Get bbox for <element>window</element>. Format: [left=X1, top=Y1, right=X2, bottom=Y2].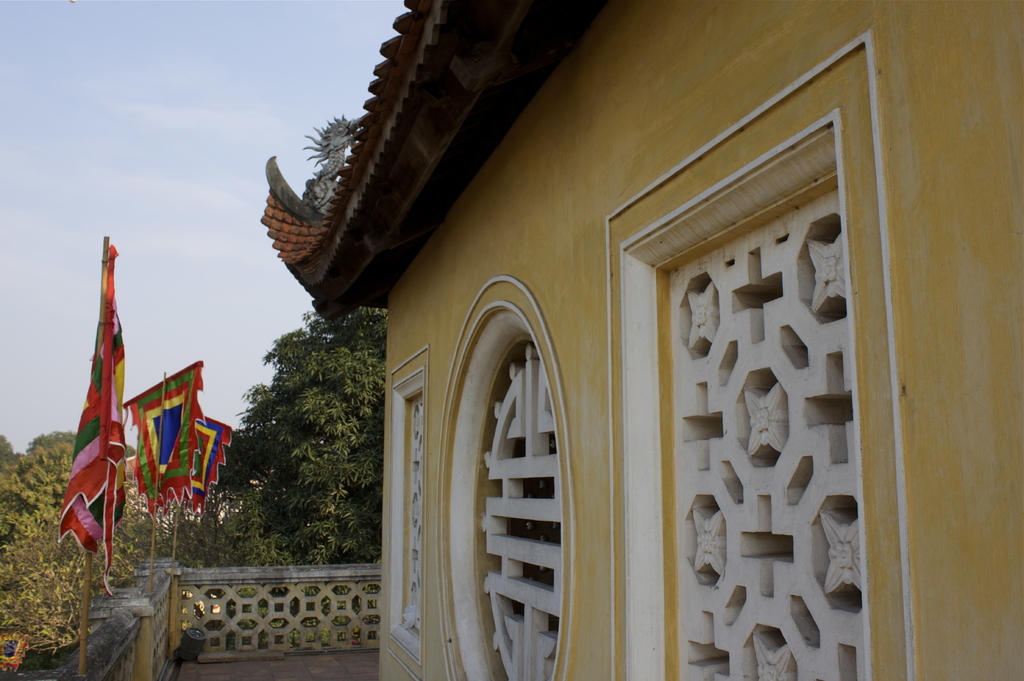
[left=443, top=335, right=573, bottom=677].
